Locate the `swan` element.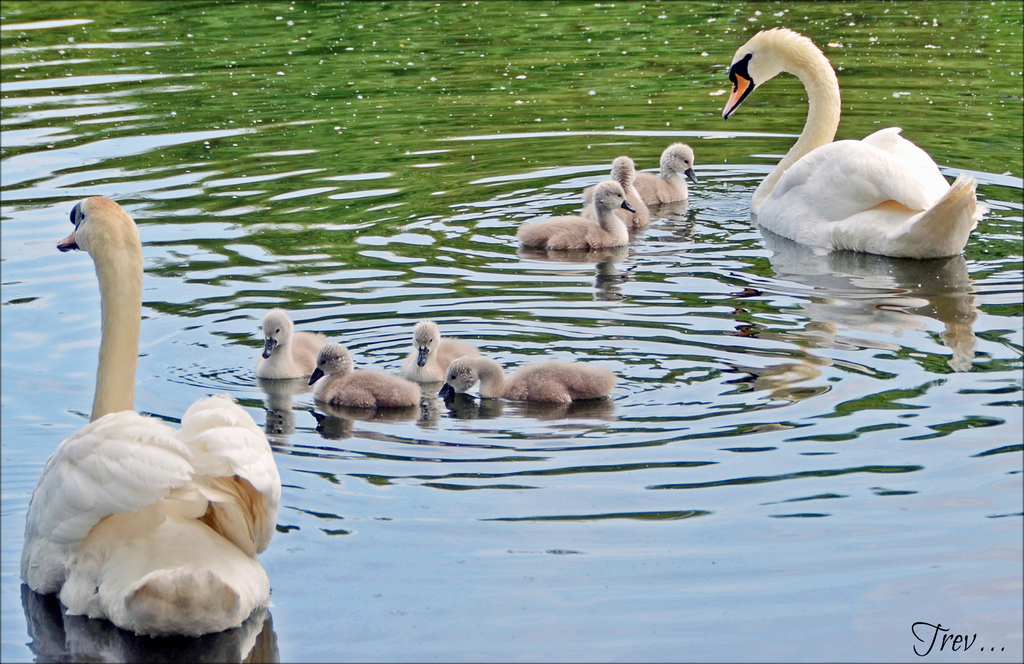
Element bbox: l=307, t=338, r=422, b=410.
